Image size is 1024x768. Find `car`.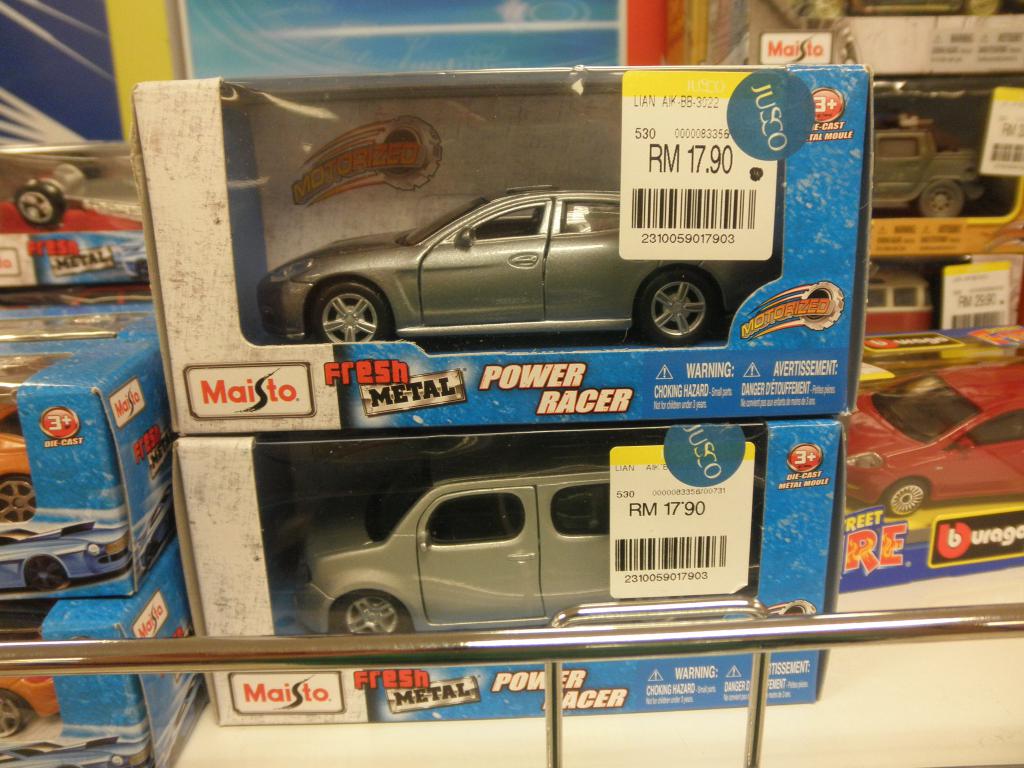
box=[0, 677, 65, 738].
